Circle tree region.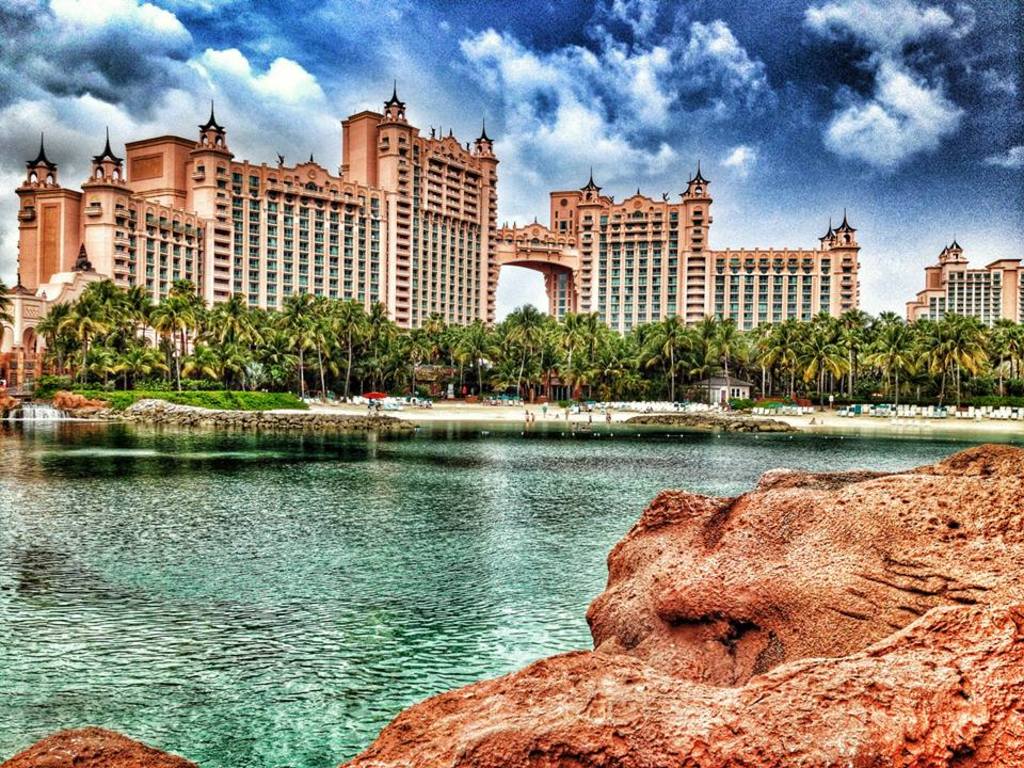
Region: bbox=[876, 302, 895, 403].
